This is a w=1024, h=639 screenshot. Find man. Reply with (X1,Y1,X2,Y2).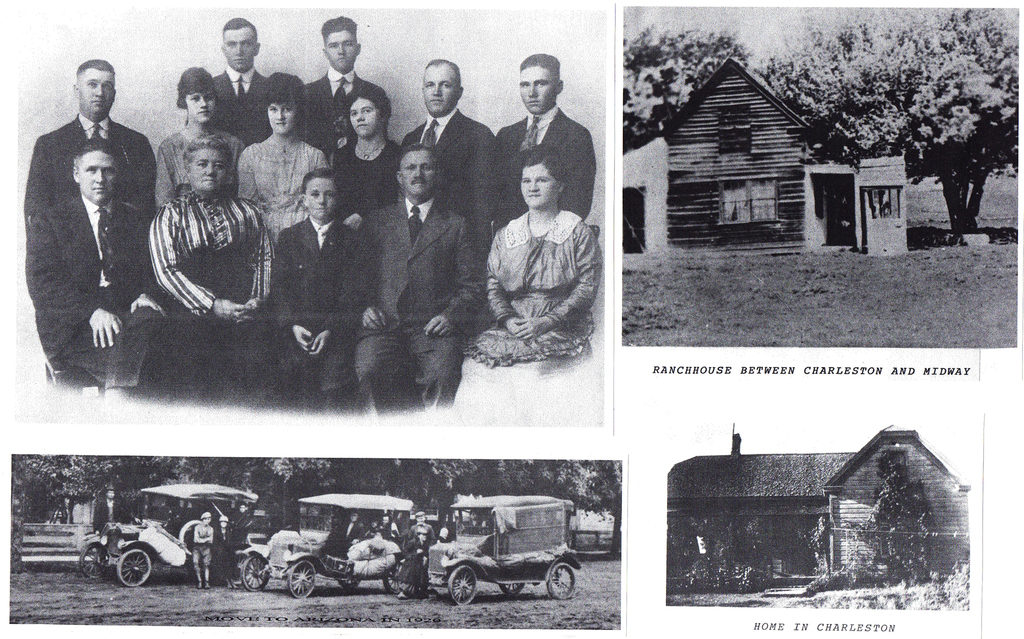
(291,8,397,167).
